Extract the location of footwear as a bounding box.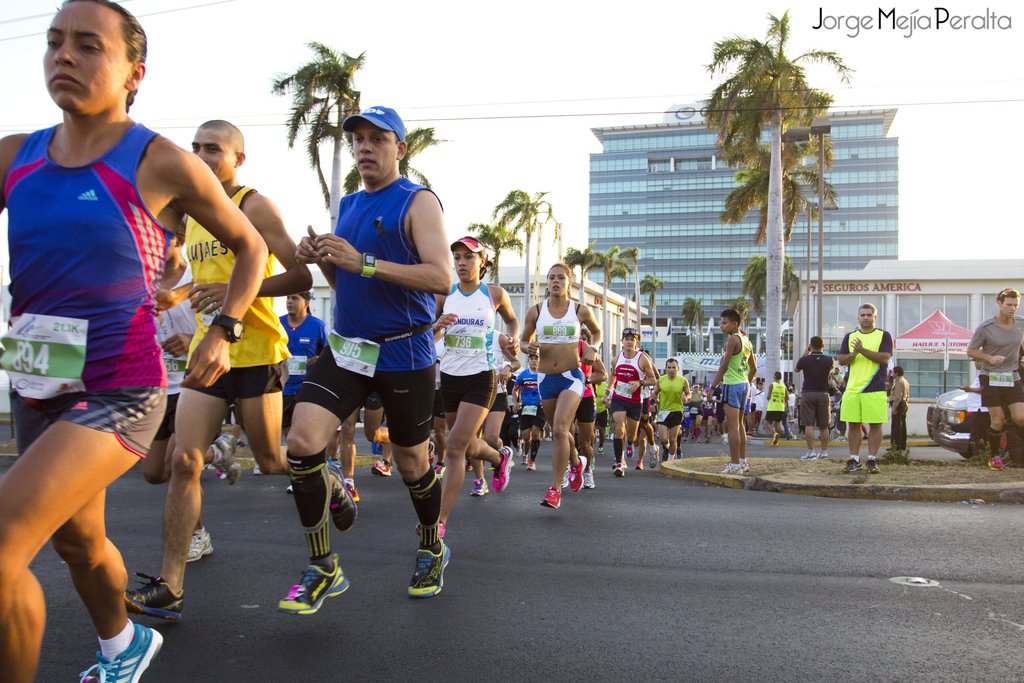
left=515, top=440, right=522, bottom=456.
